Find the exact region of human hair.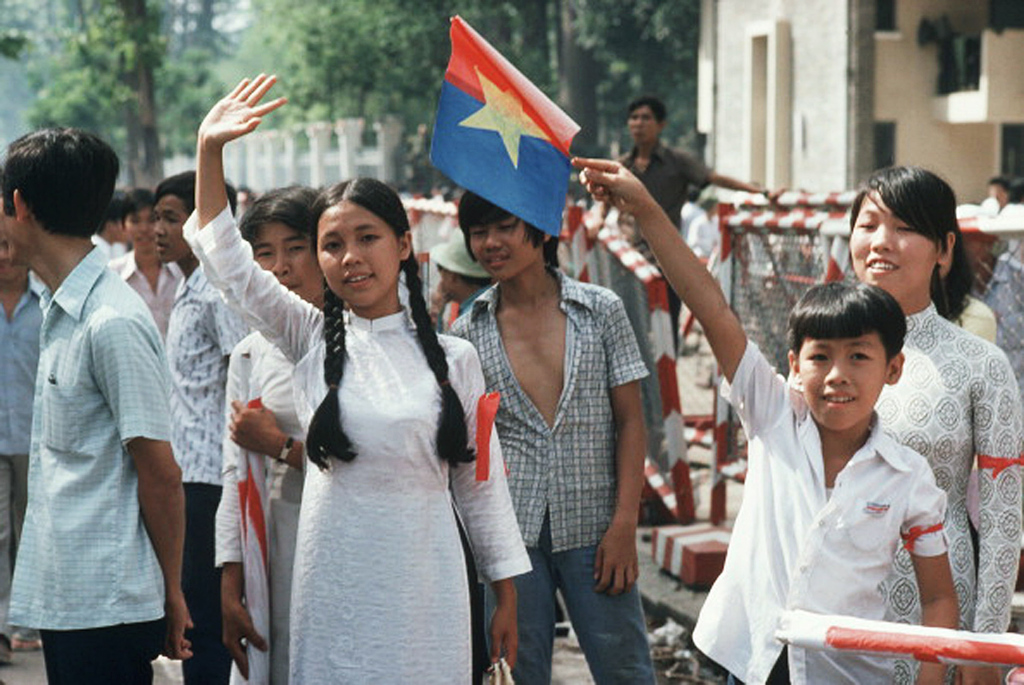
Exact region: l=236, t=184, r=324, b=253.
